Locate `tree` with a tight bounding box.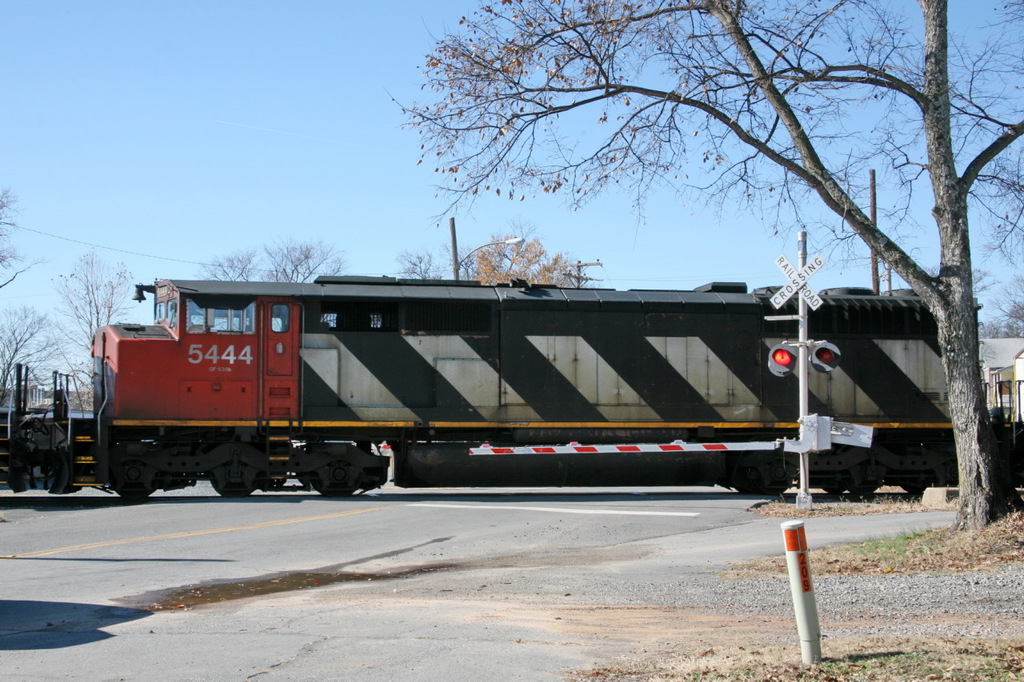
x1=383, y1=0, x2=1023, y2=529.
